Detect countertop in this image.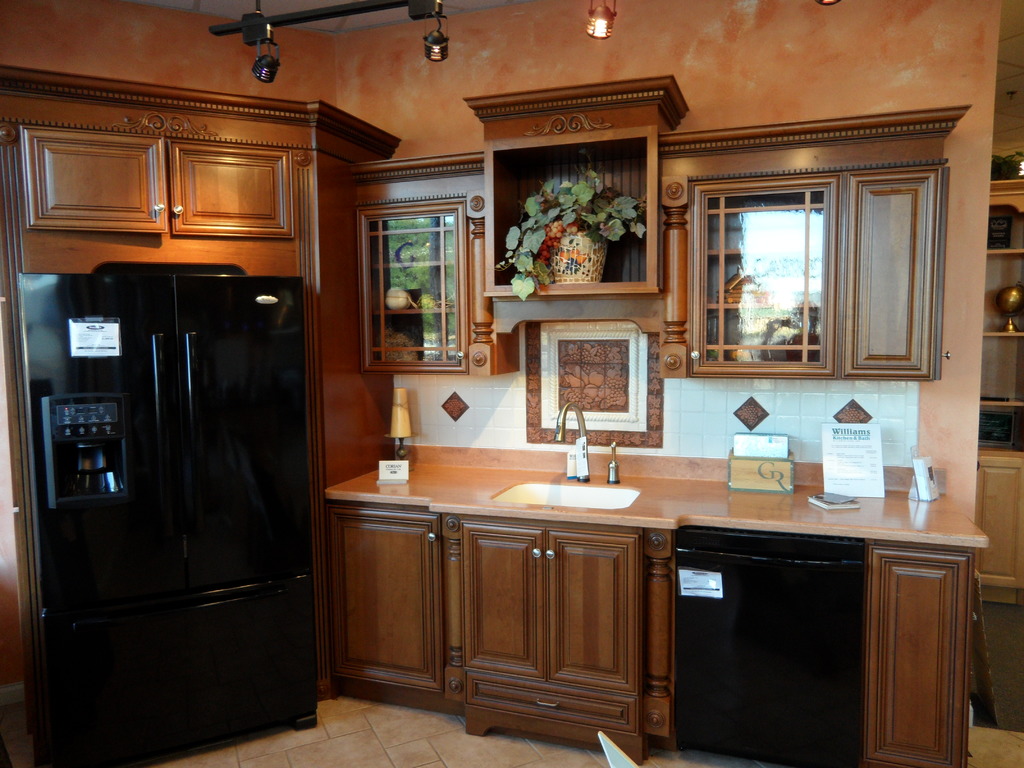
Detection: box(317, 491, 991, 543).
